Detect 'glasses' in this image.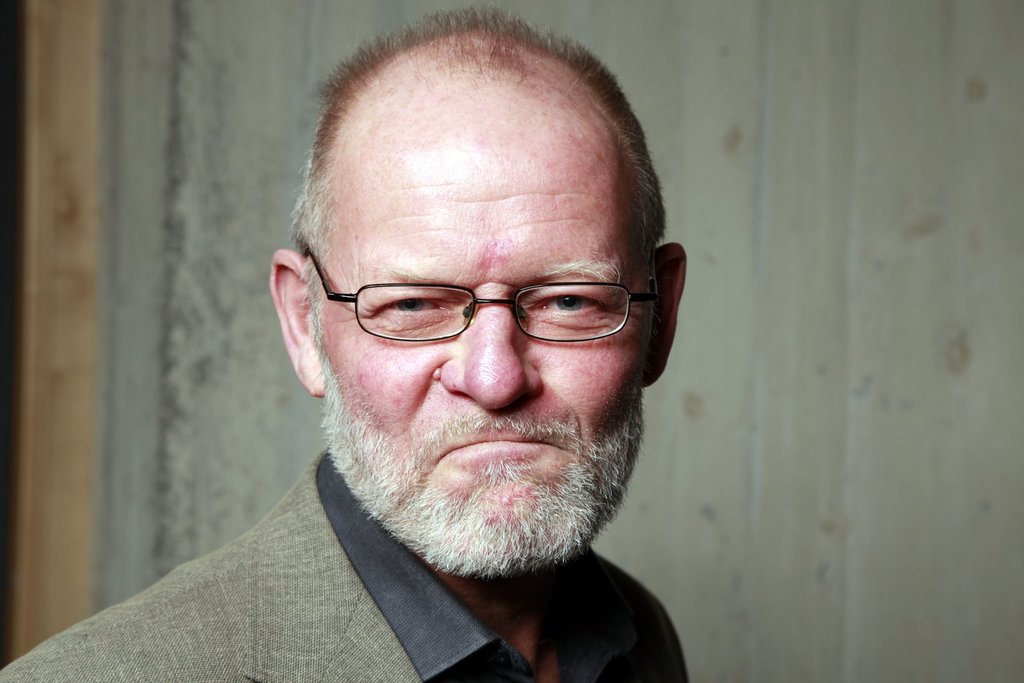
Detection: (x1=303, y1=261, x2=664, y2=355).
